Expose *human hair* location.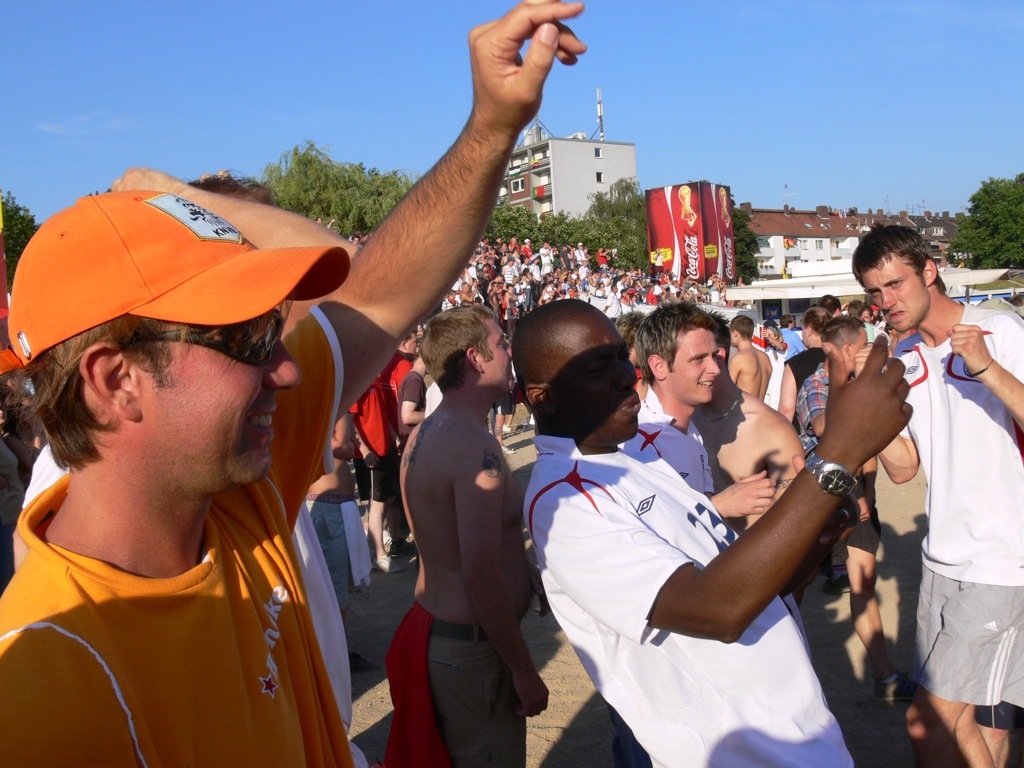
Exposed at 815,295,843,316.
